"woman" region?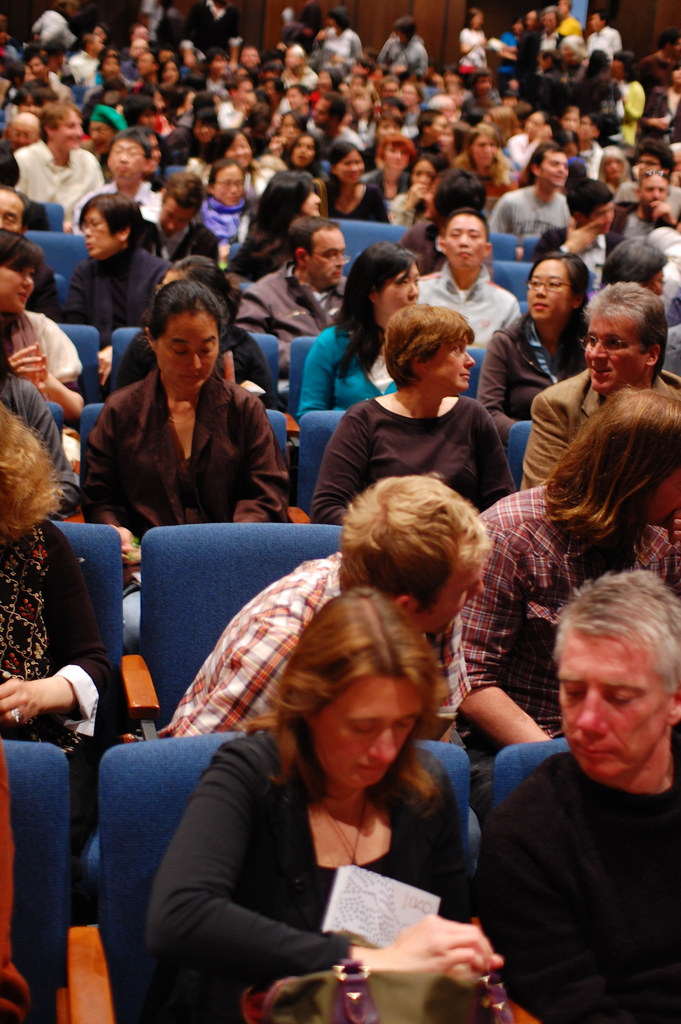
Rect(452, 121, 512, 211)
